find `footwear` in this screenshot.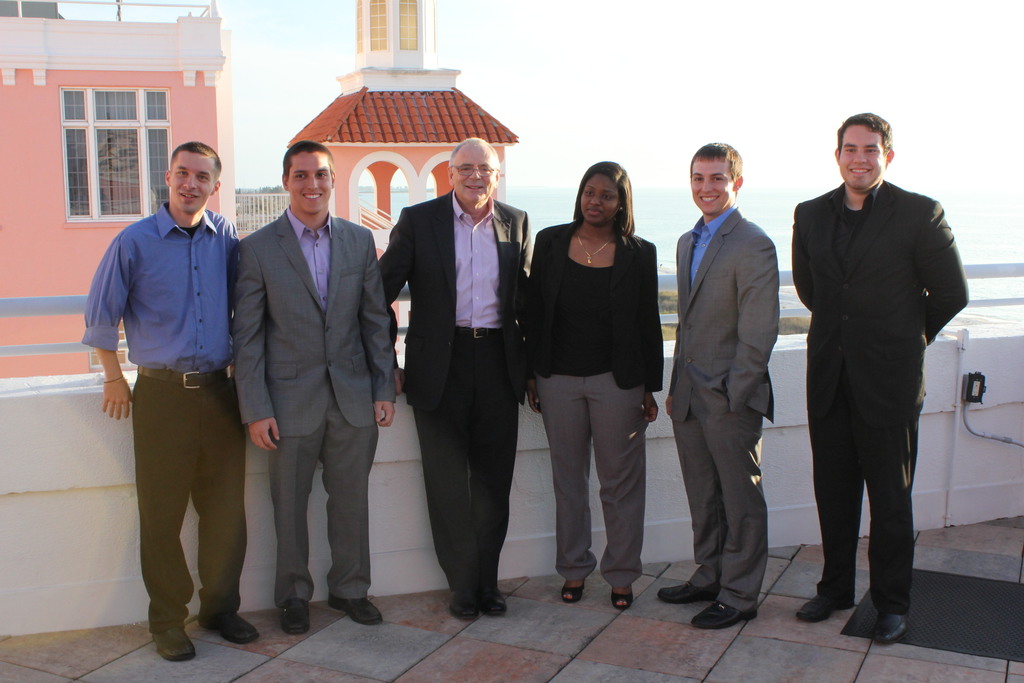
The bounding box for `footwear` is bbox(483, 580, 511, 618).
